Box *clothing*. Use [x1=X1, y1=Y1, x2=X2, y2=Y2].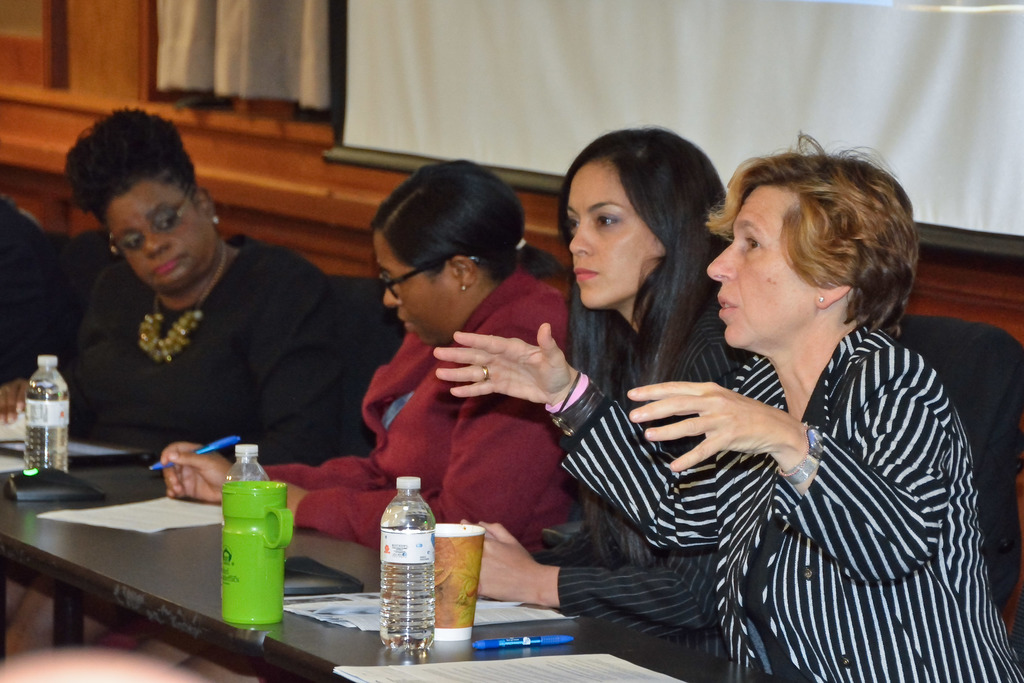
[x1=659, y1=250, x2=1004, y2=682].
